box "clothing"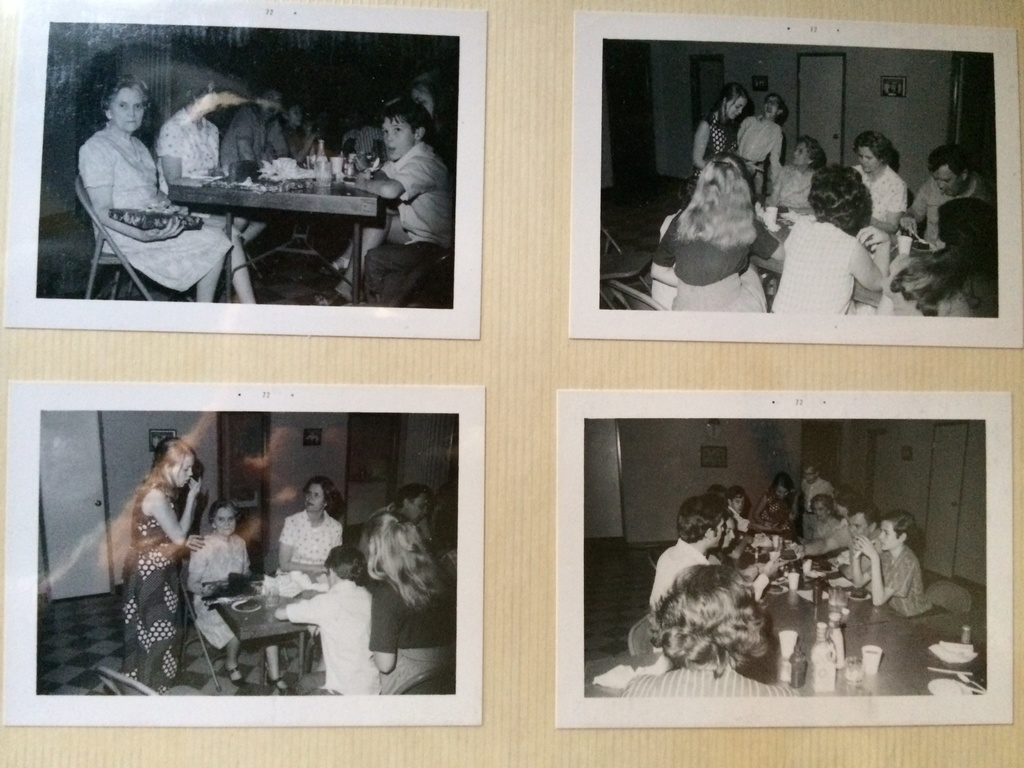
left=689, top=119, right=733, bottom=207
